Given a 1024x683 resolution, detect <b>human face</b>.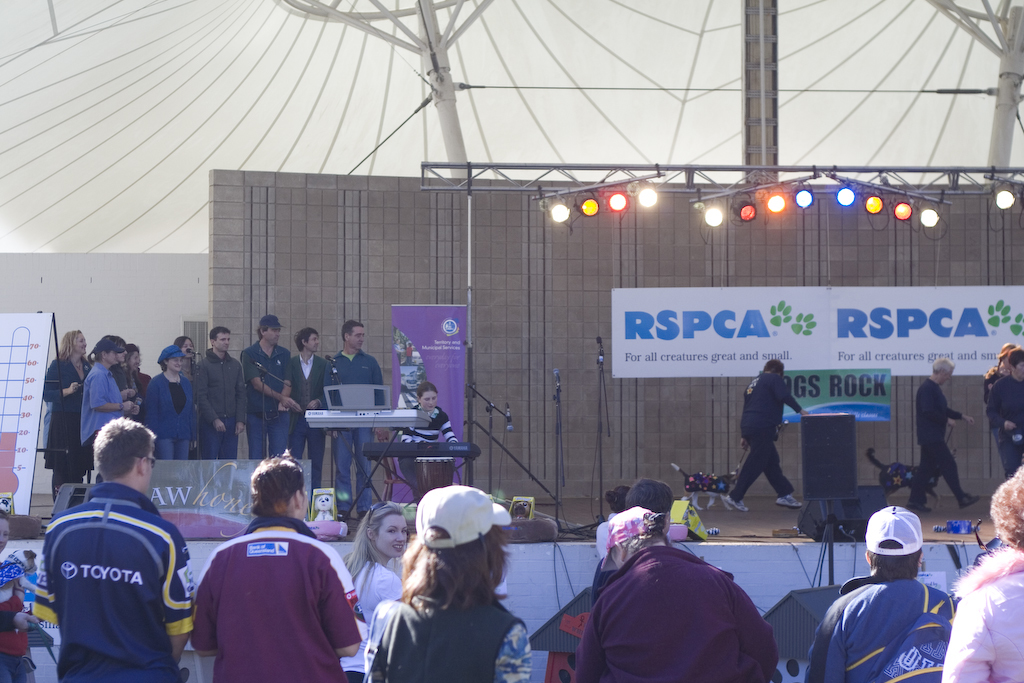
(265,327,279,339).
